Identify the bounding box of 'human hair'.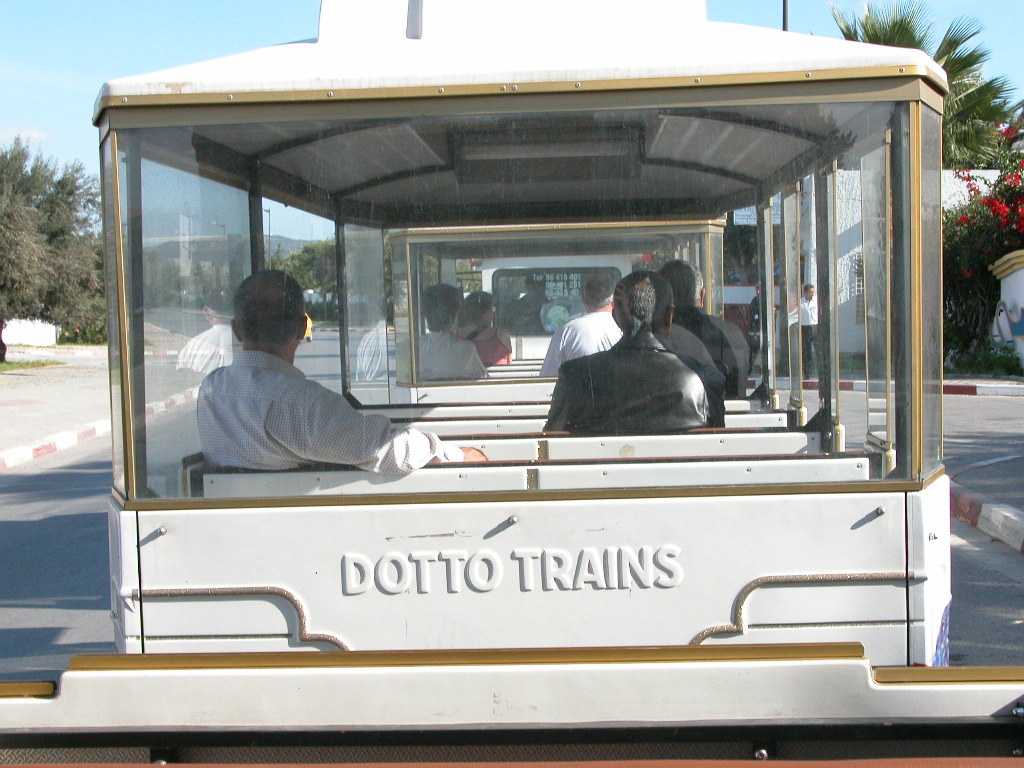
661 256 703 309.
